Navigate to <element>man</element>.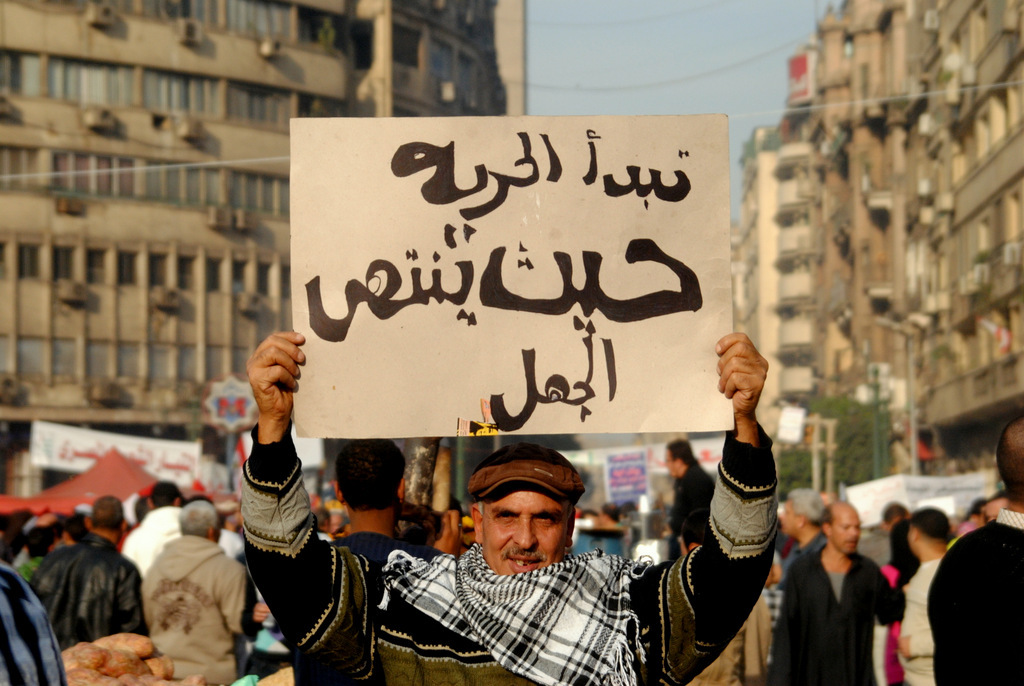
Navigation target: {"x1": 665, "y1": 429, "x2": 727, "y2": 564}.
